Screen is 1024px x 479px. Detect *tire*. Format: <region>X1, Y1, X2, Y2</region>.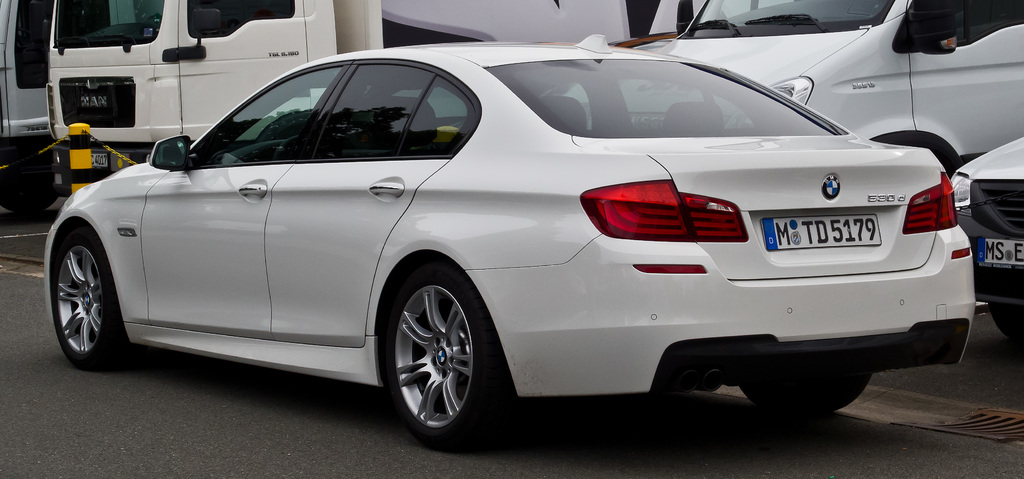
<region>372, 251, 501, 441</region>.
